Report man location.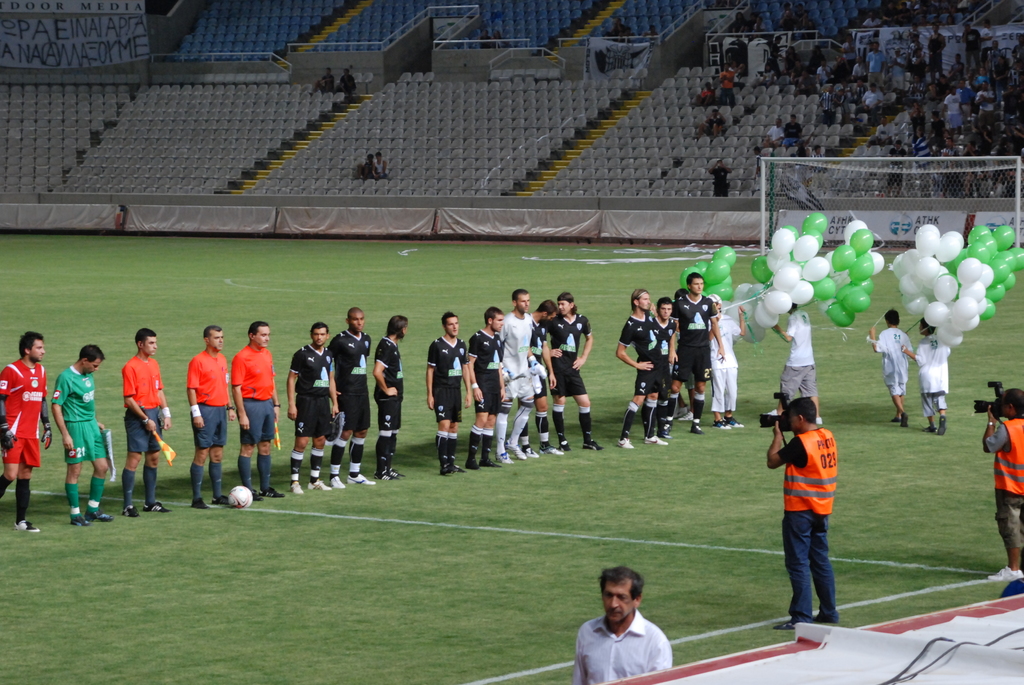
Report: [227,315,286,501].
